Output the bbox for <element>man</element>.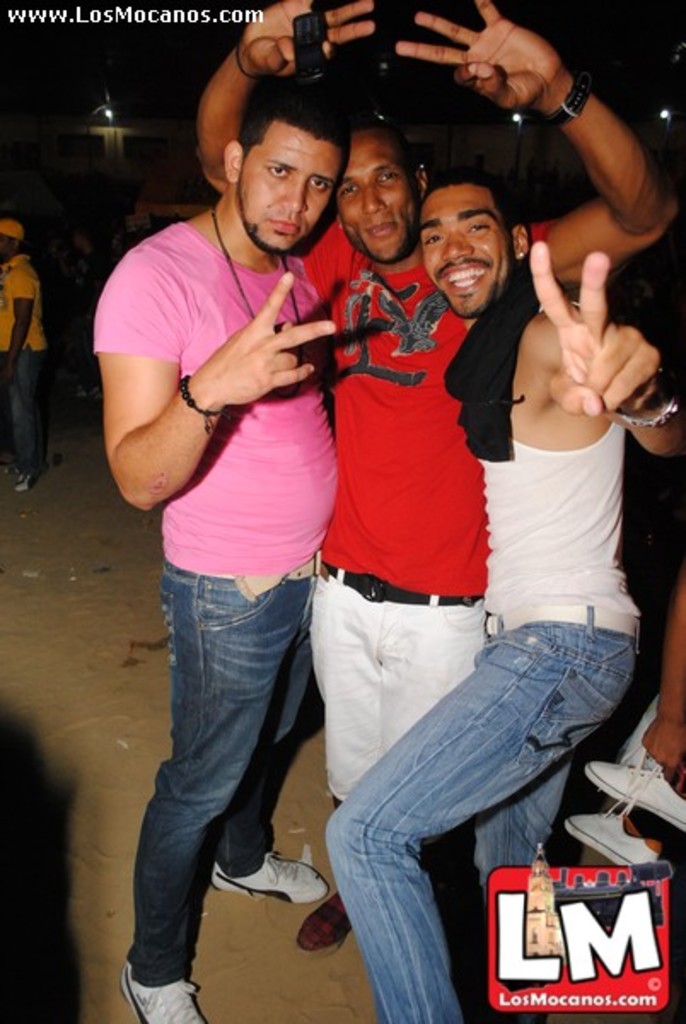
x1=0, y1=217, x2=51, y2=492.
